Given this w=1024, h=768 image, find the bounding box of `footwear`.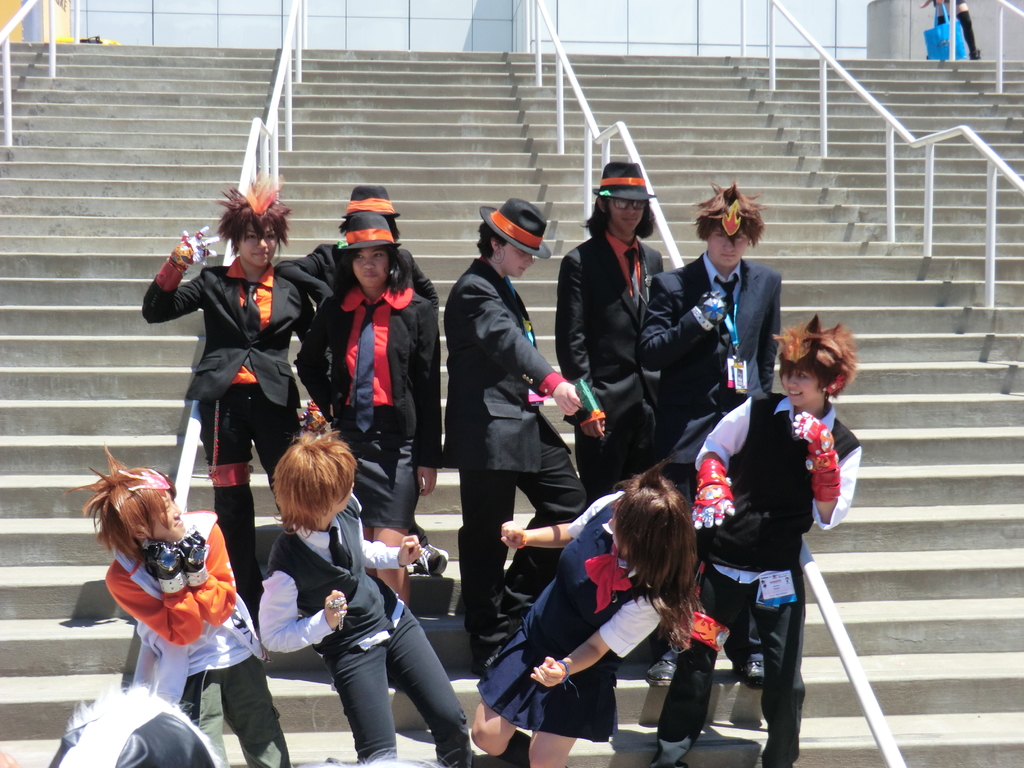
box=[640, 646, 680, 689].
